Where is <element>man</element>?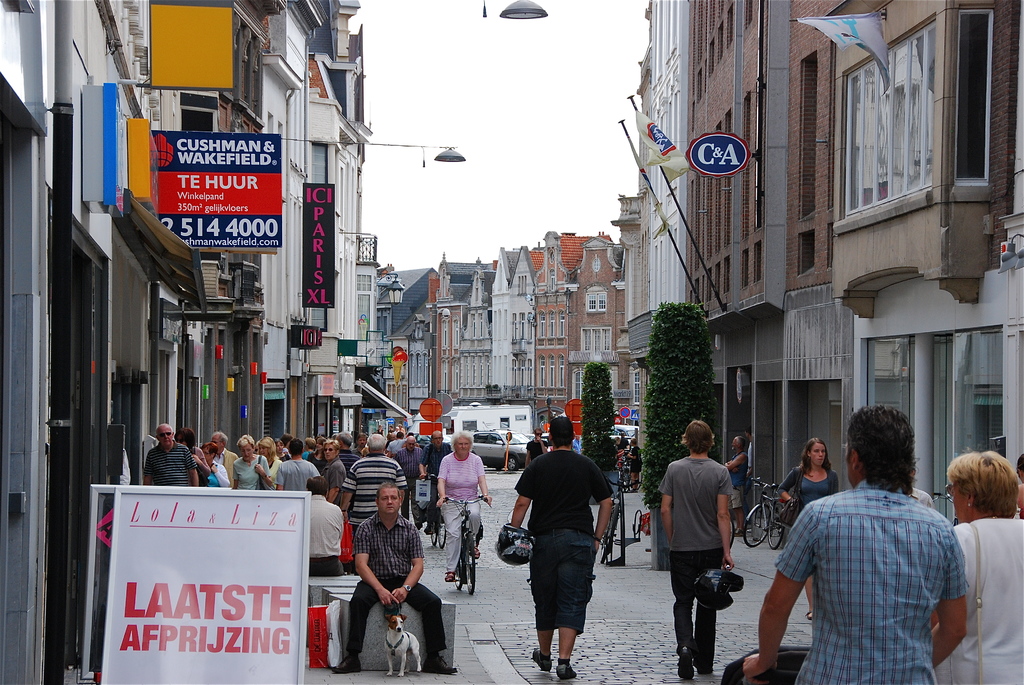
(342,446,361,467).
